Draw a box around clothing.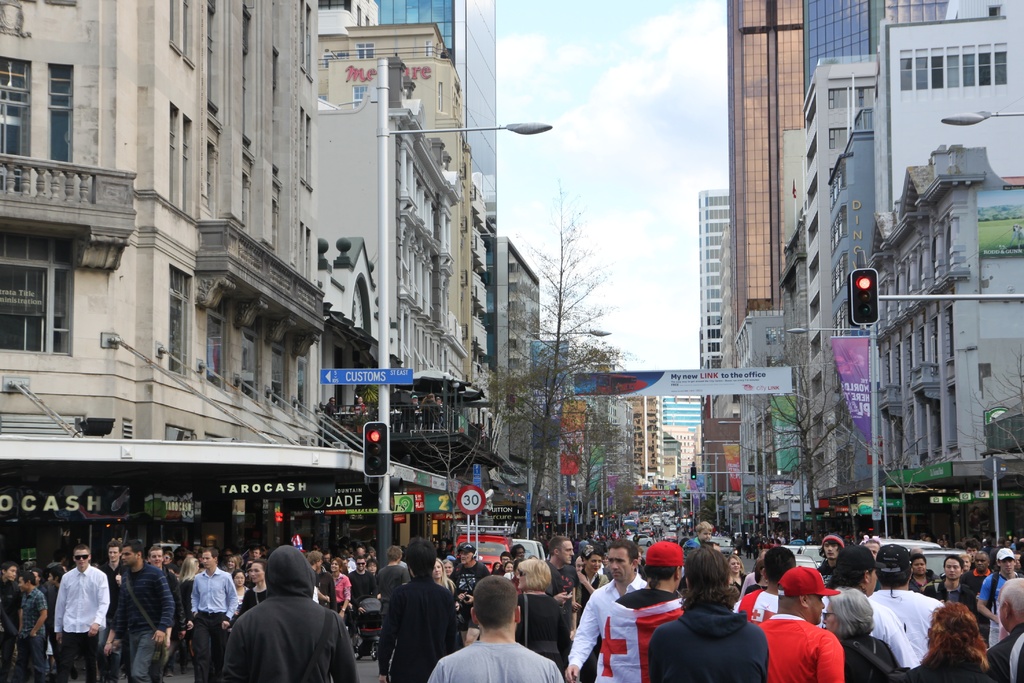
[52,562,108,678].
